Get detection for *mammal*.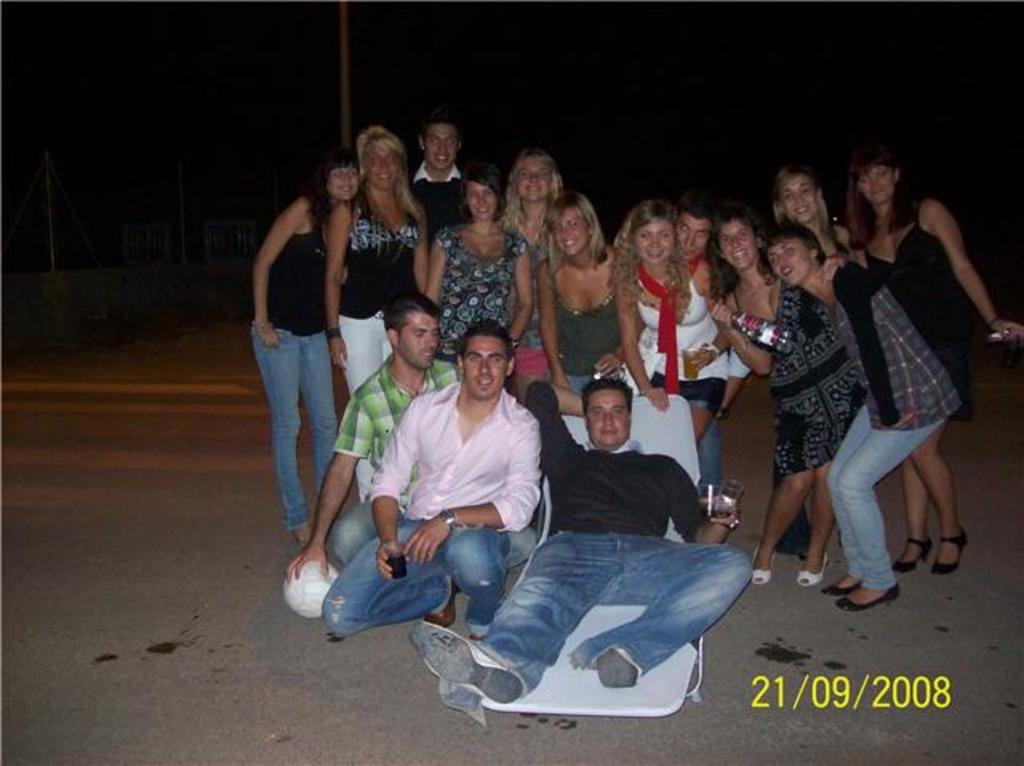
Detection: [x1=419, y1=157, x2=531, y2=371].
